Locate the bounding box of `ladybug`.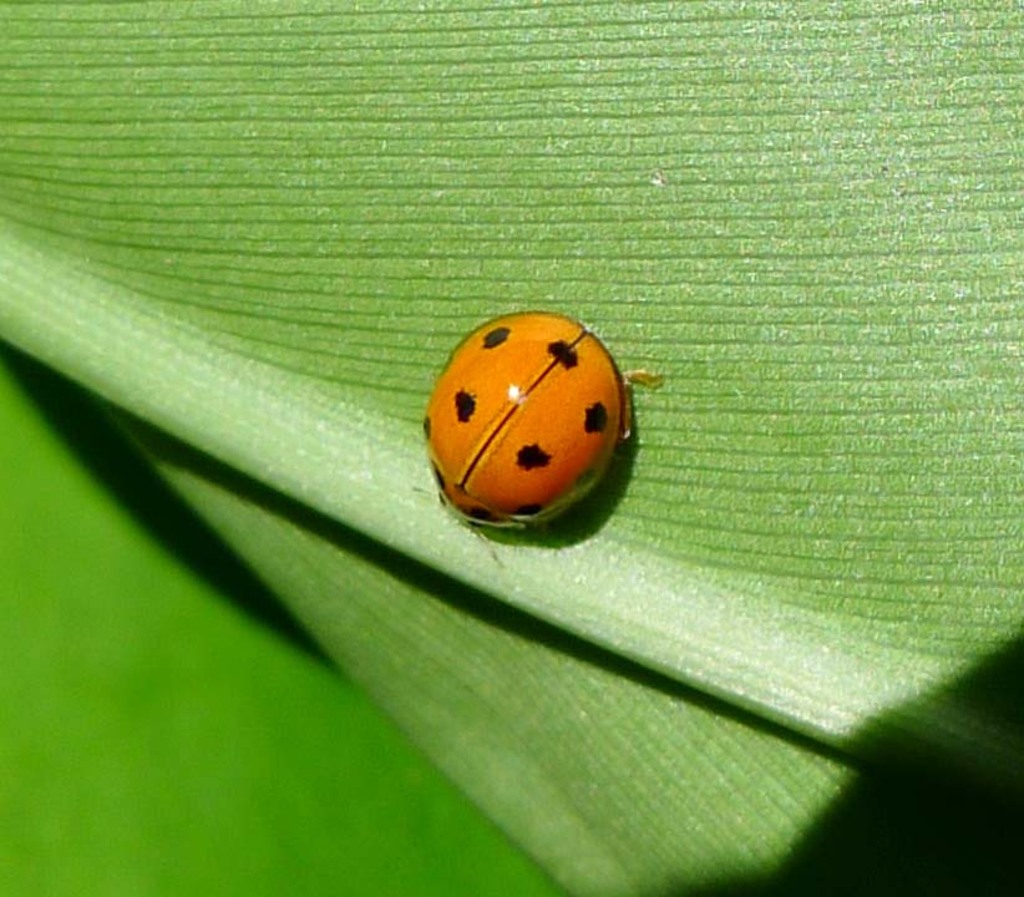
Bounding box: crop(421, 310, 659, 566).
